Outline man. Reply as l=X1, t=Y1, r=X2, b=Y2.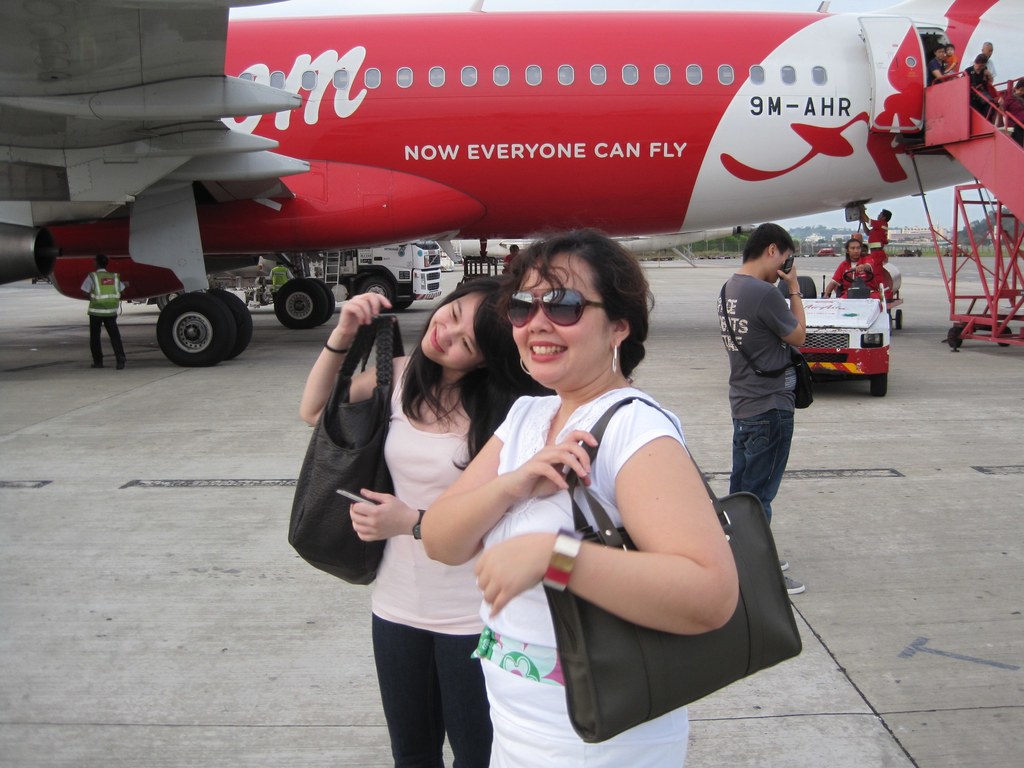
l=505, t=241, r=522, b=260.
